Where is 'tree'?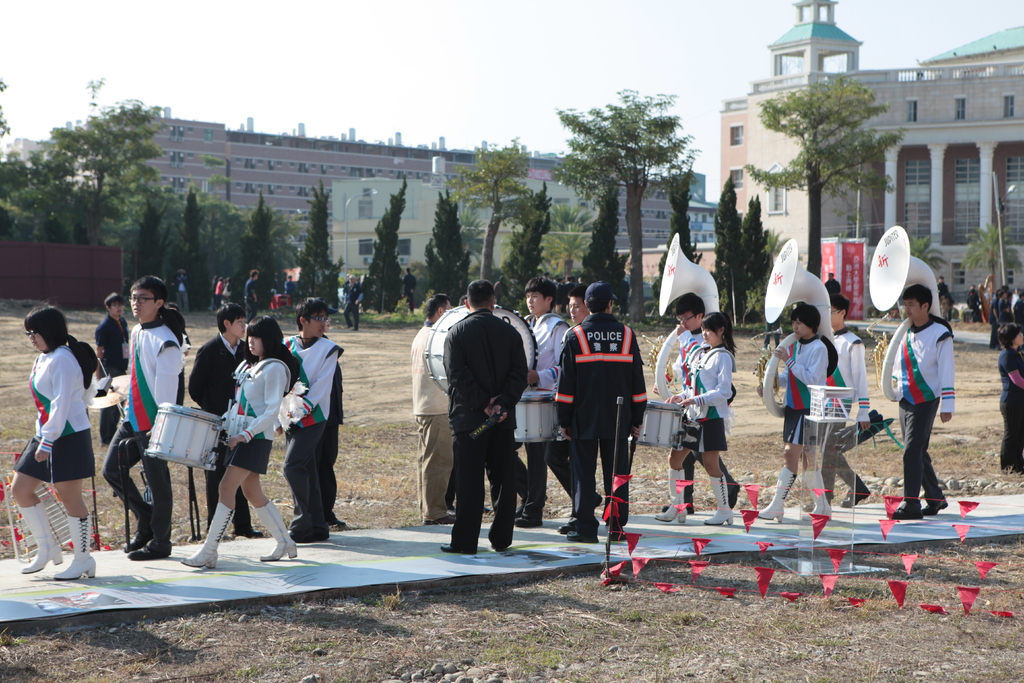
[735, 193, 771, 315].
